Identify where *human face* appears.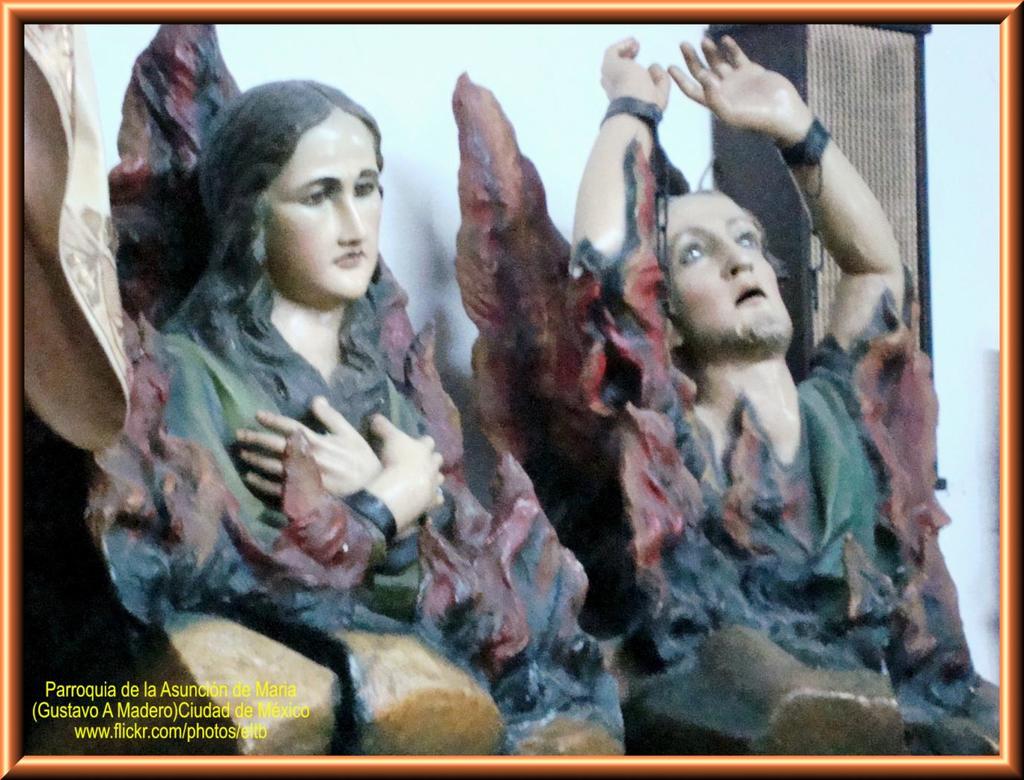
Appears at [266,103,384,297].
